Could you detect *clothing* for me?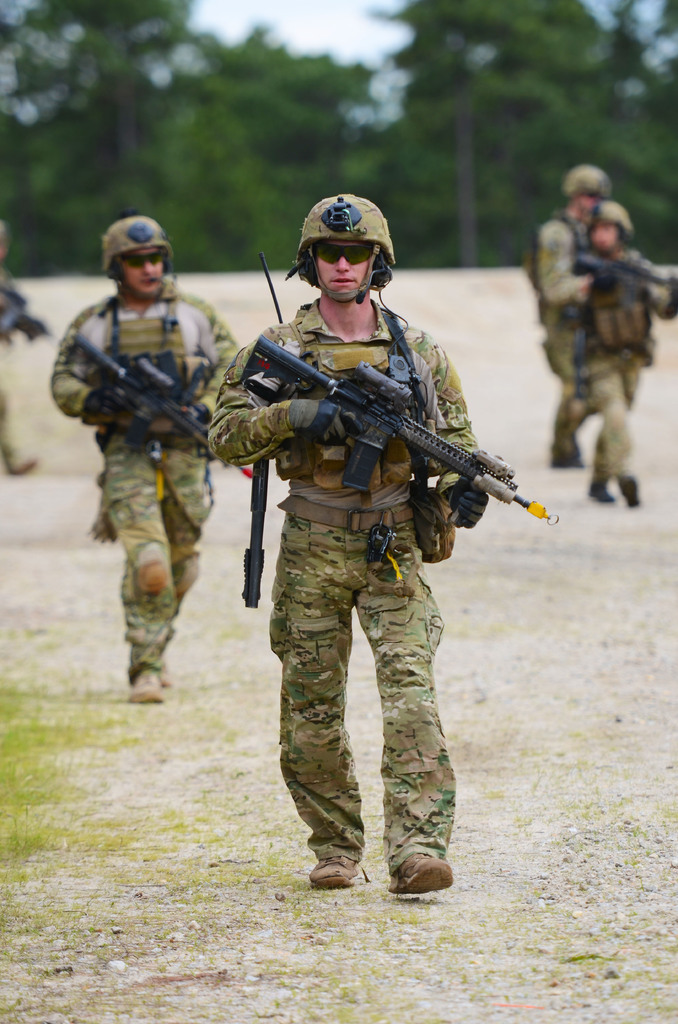
Detection result: box=[209, 300, 476, 863].
